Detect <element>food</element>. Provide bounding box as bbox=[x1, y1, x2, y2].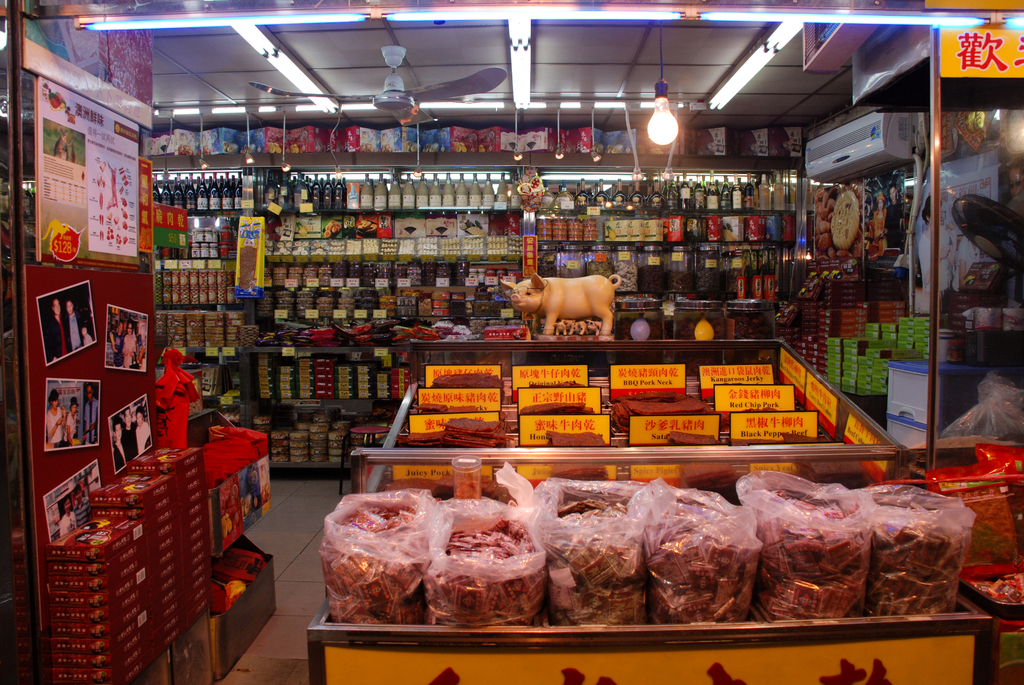
bbox=[611, 389, 680, 405].
